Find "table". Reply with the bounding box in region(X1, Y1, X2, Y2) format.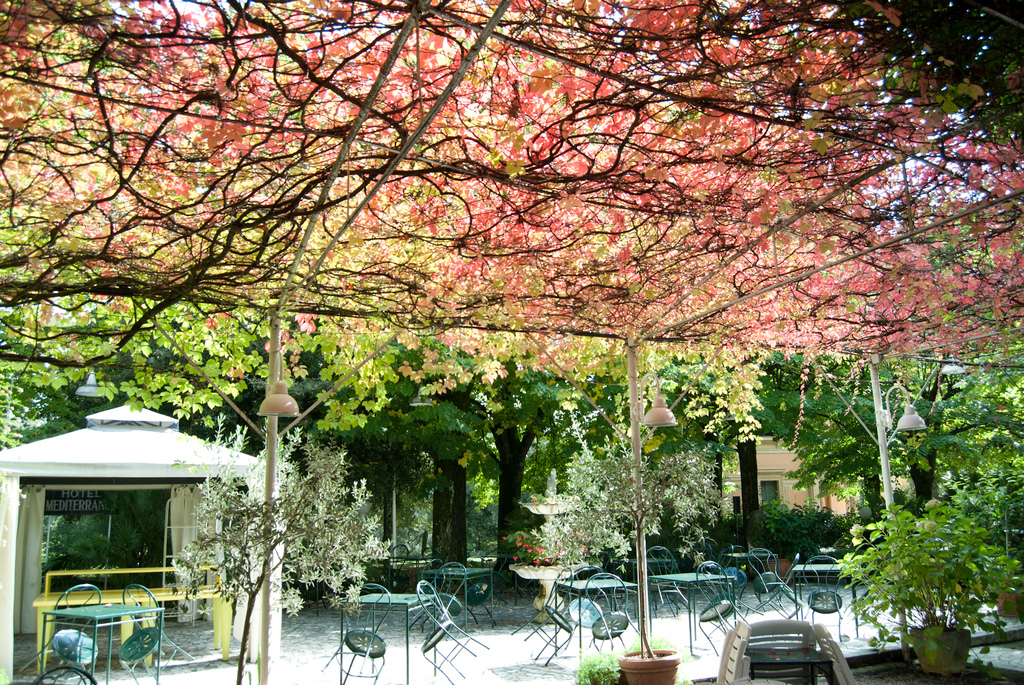
region(42, 598, 166, 684).
